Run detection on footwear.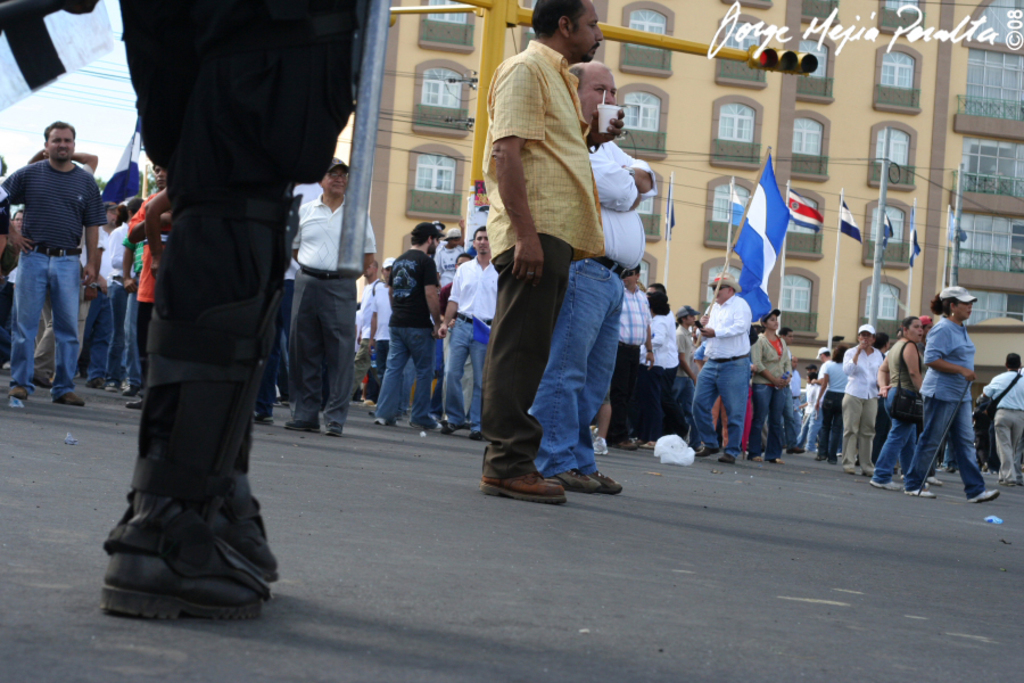
Result: Rect(325, 422, 345, 435).
